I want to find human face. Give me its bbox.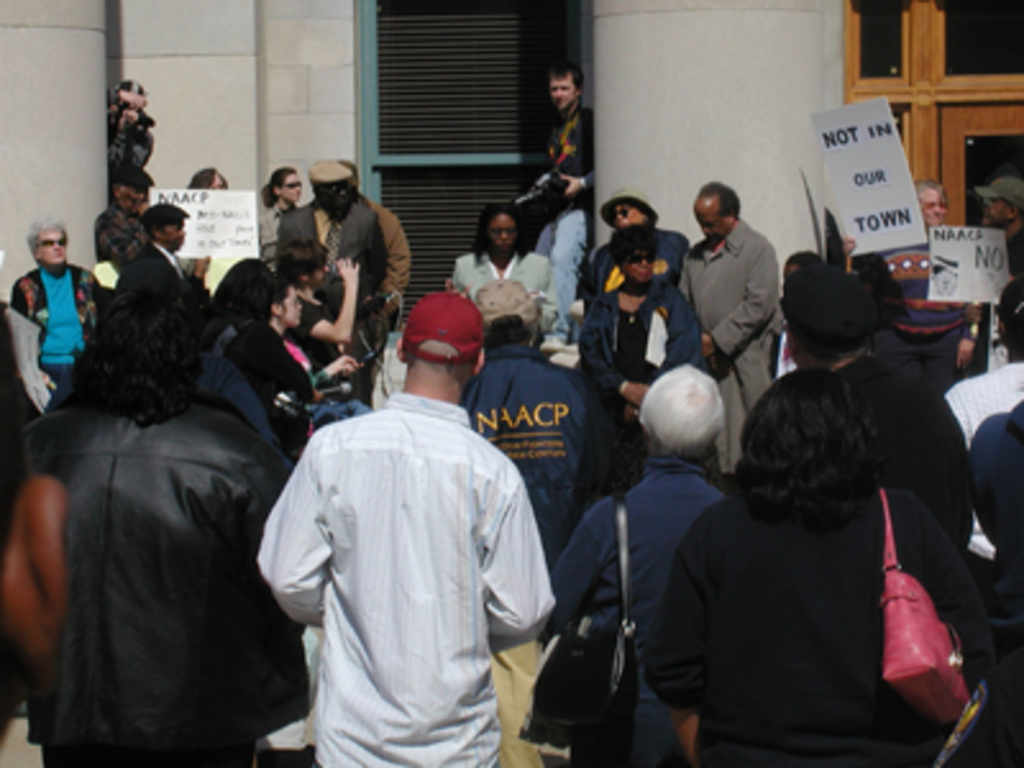
bbox=[919, 189, 947, 225].
